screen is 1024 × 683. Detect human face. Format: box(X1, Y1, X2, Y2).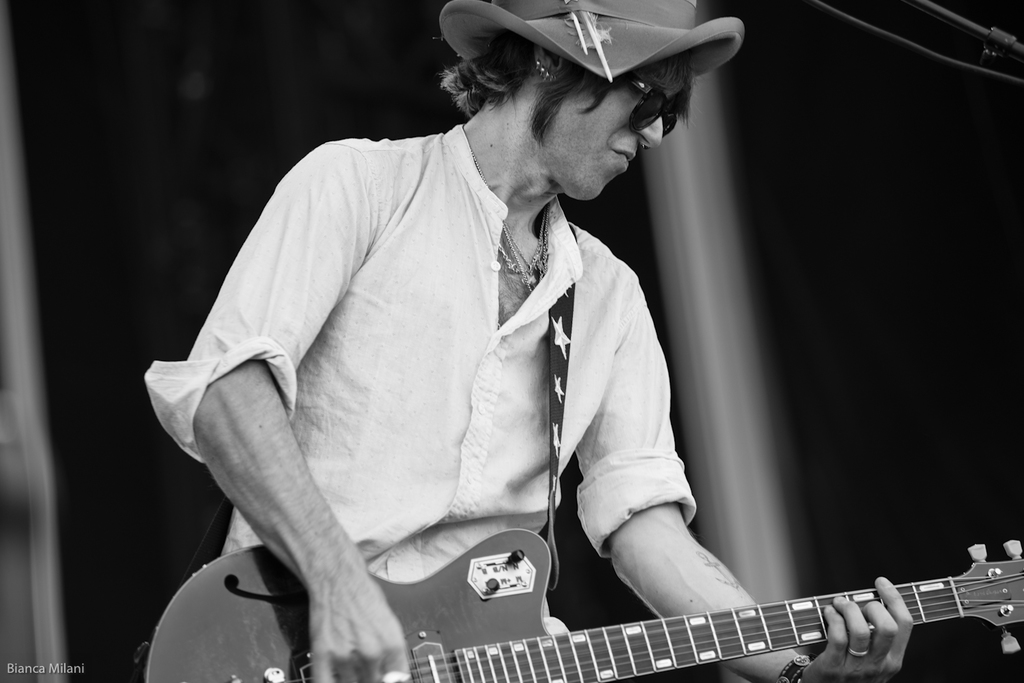
box(565, 53, 690, 199).
